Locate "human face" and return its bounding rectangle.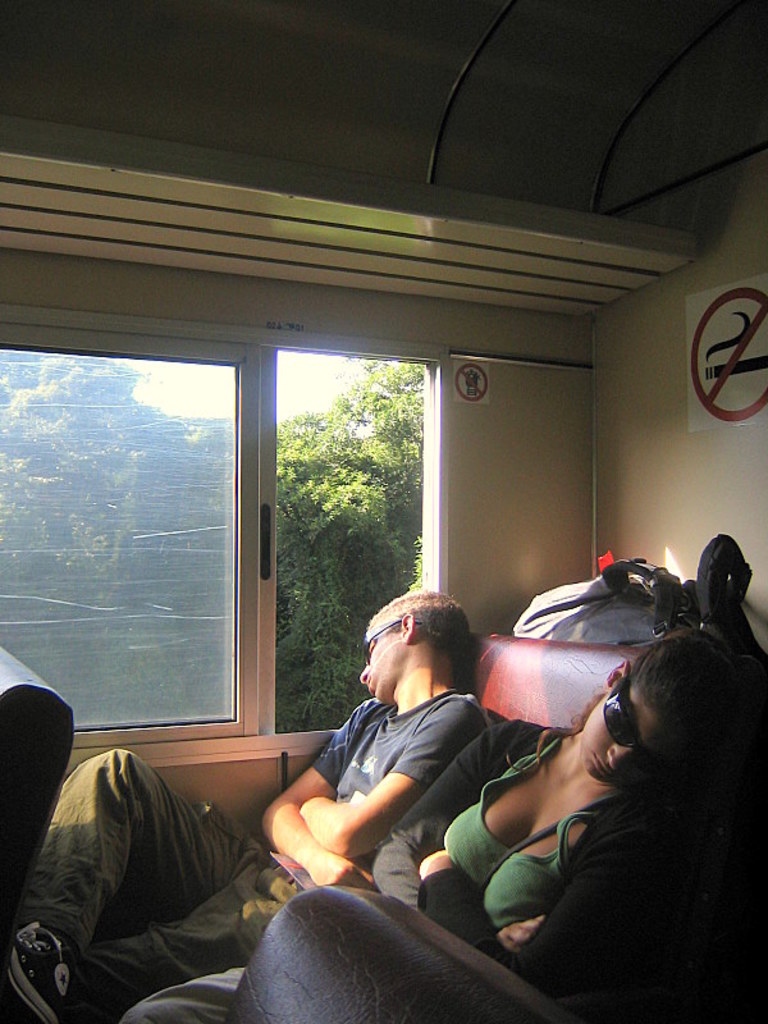
[x1=357, y1=623, x2=406, y2=699].
